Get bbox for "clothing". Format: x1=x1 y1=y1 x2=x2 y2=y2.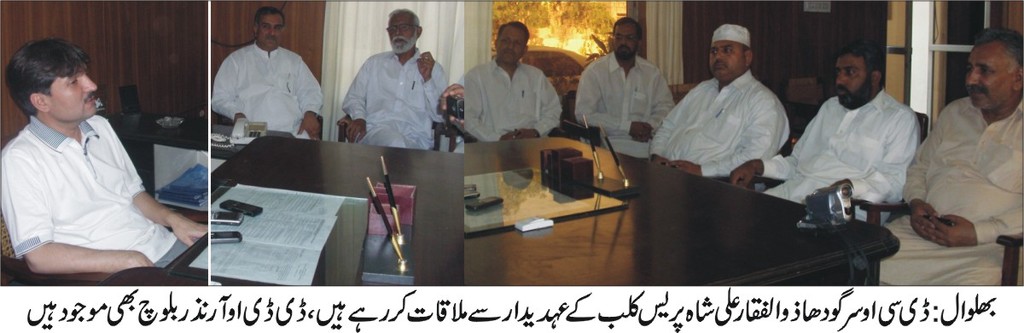
x1=463 y1=56 x2=561 y2=143.
